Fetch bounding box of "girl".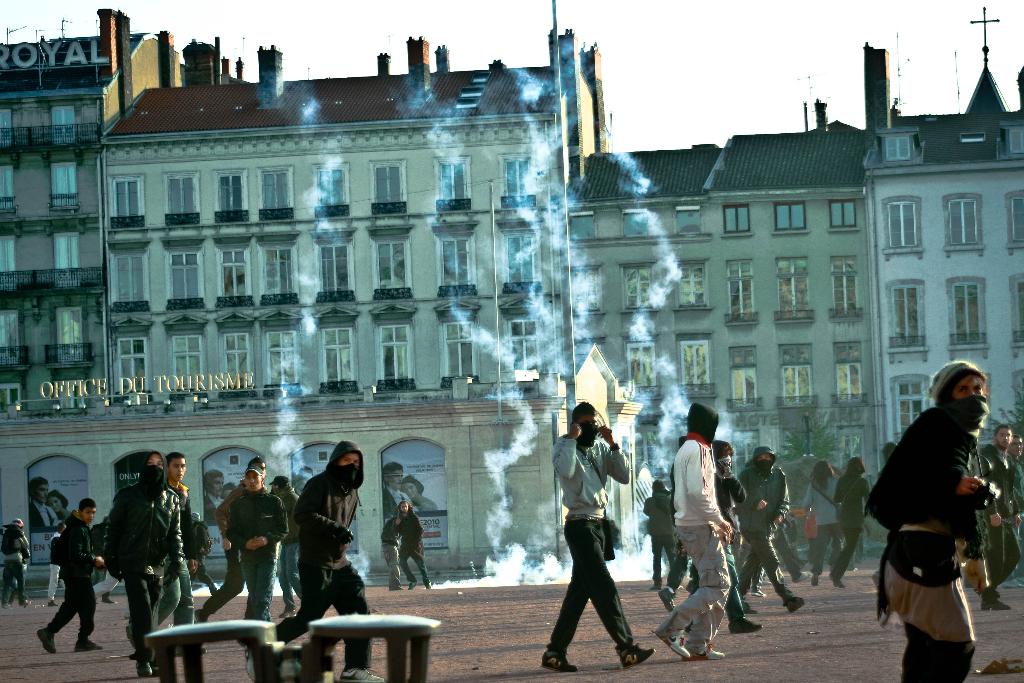
Bbox: 865:358:999:682.
